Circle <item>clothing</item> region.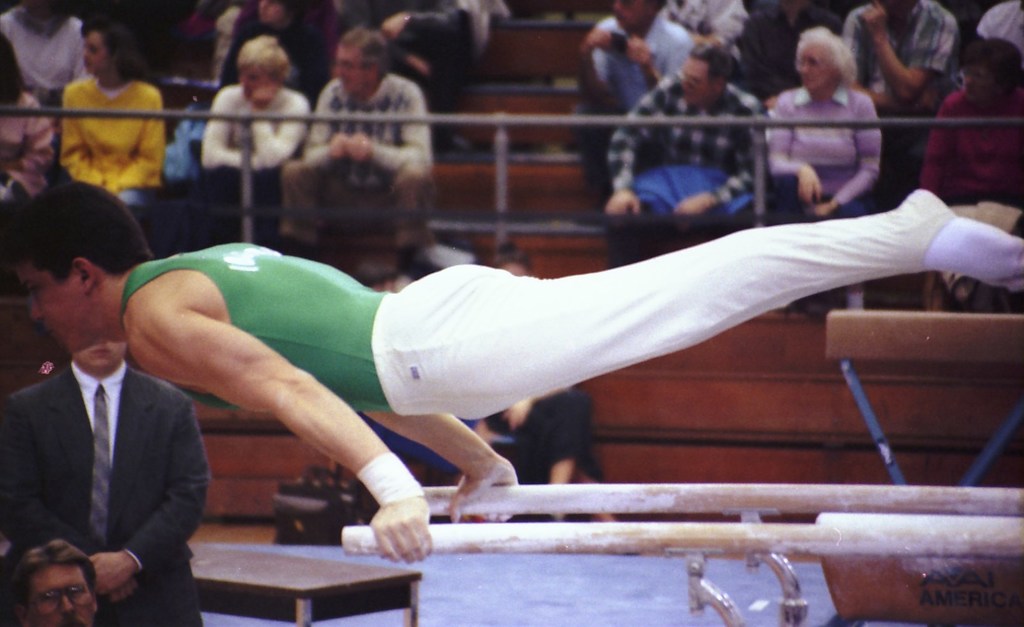
Region: 305/84/433/177.
